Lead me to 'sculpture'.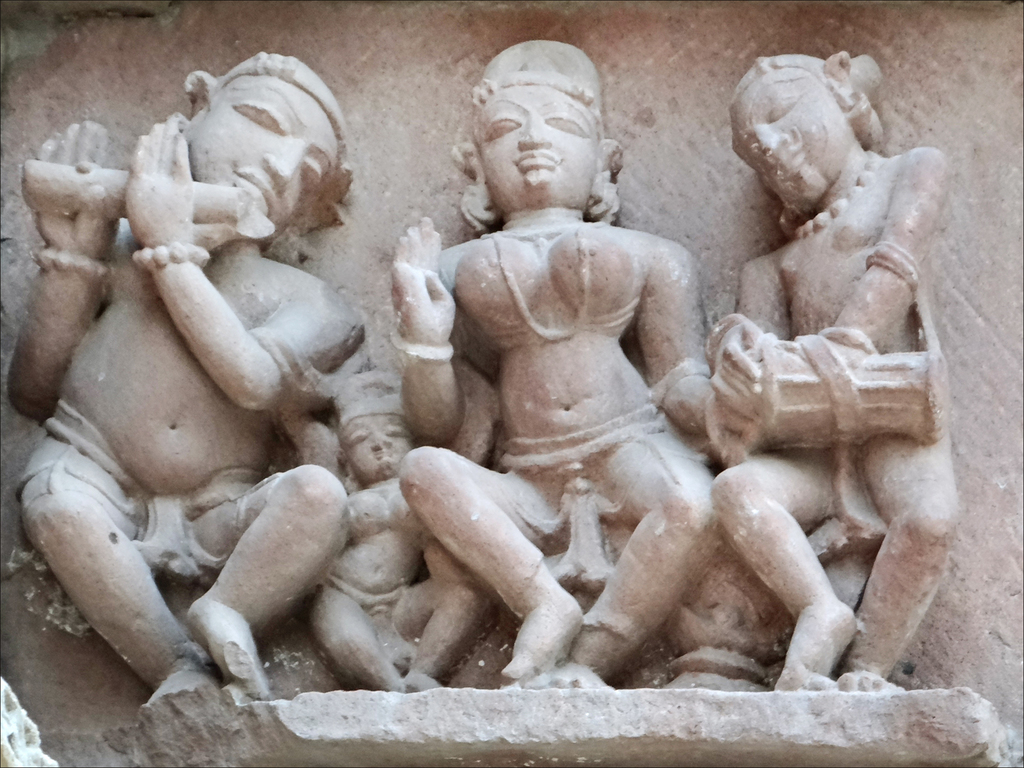
Lead to locate(382, 36, 722, 700).
